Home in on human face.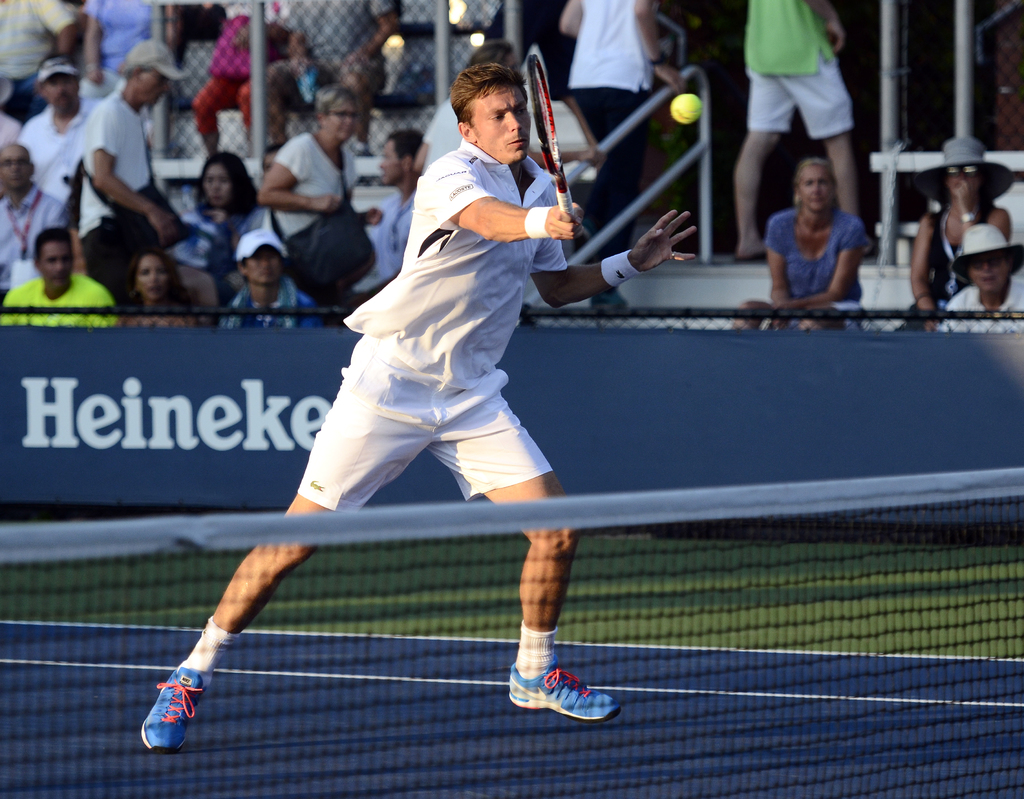
Homed in at (132,251,172,309).
